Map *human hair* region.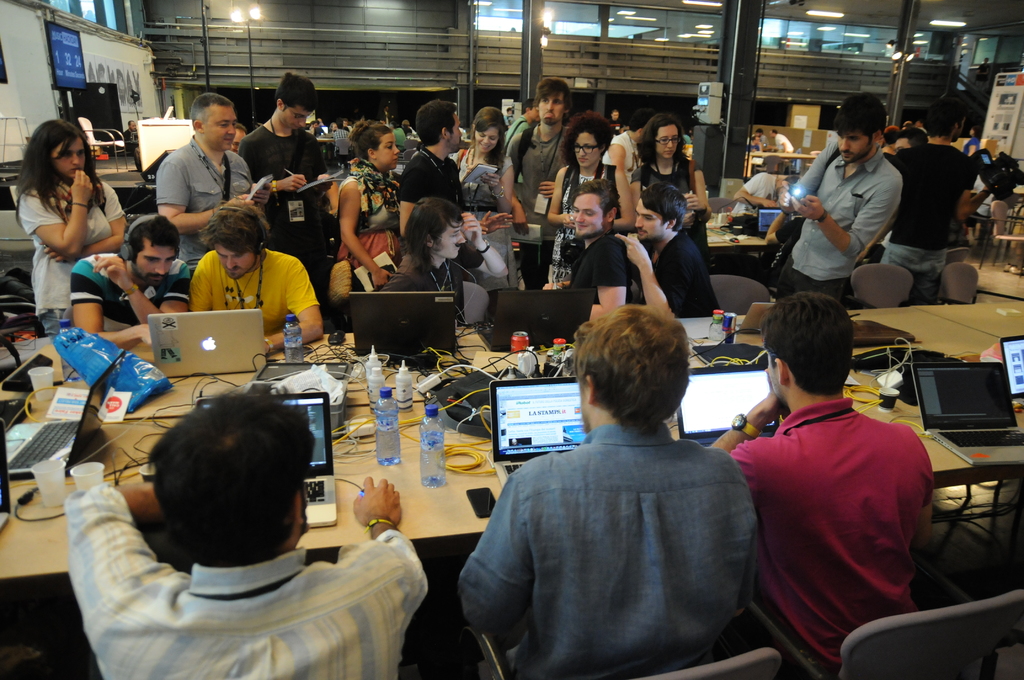
Mapped to (561, 111, 616, 170).
